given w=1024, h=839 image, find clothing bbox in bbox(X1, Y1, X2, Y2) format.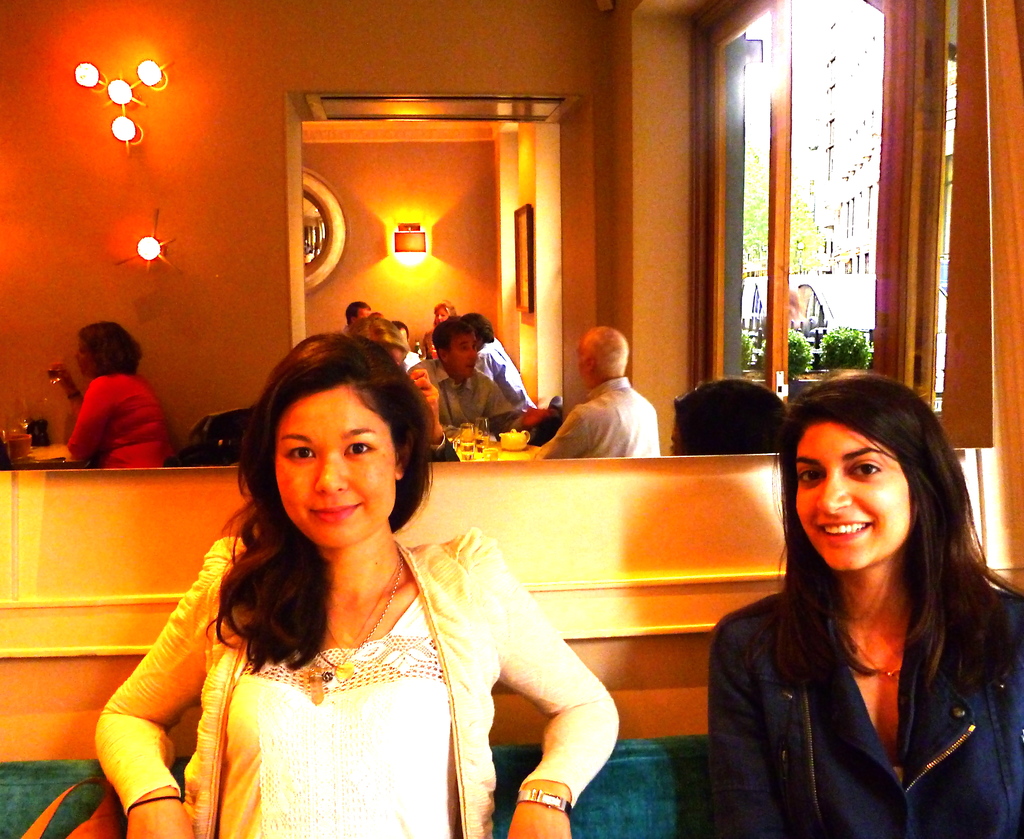
bbox(474, 338, 530, 403).
